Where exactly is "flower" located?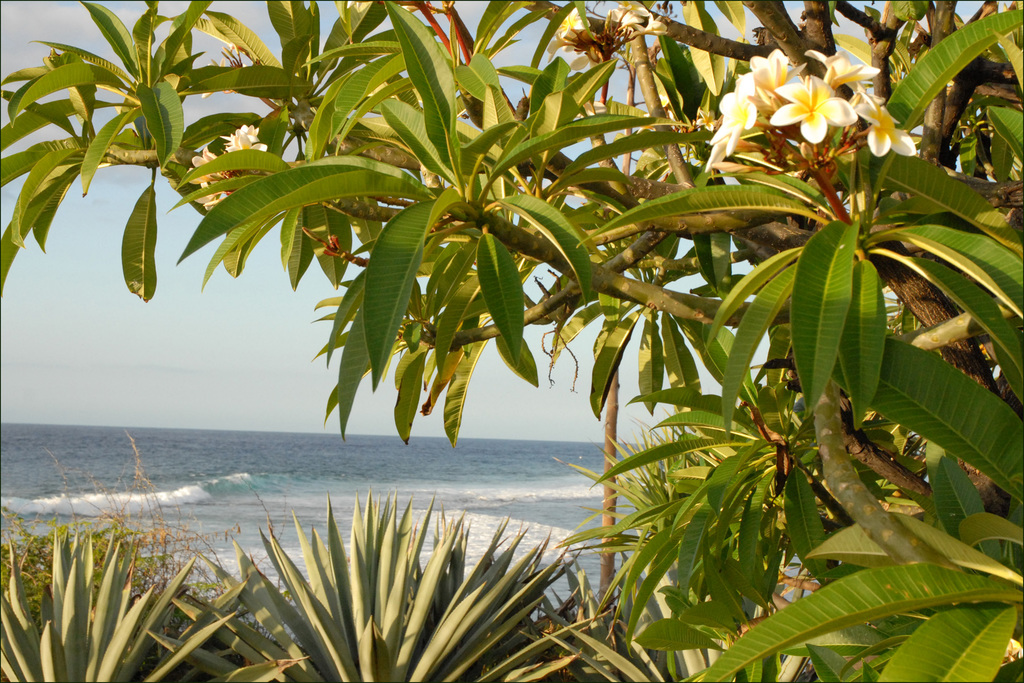
Its bounding box is left=614, top=0, right=651, bottom=31.
